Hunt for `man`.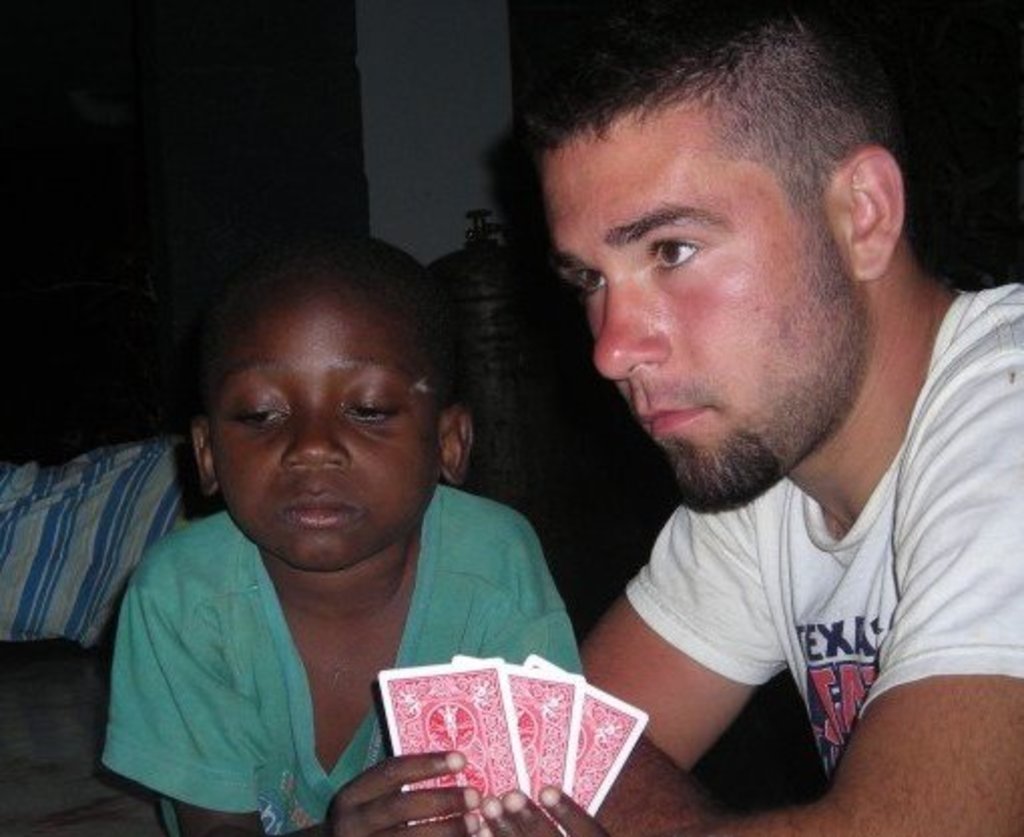
Hunted down at (428,30,1023,833).
